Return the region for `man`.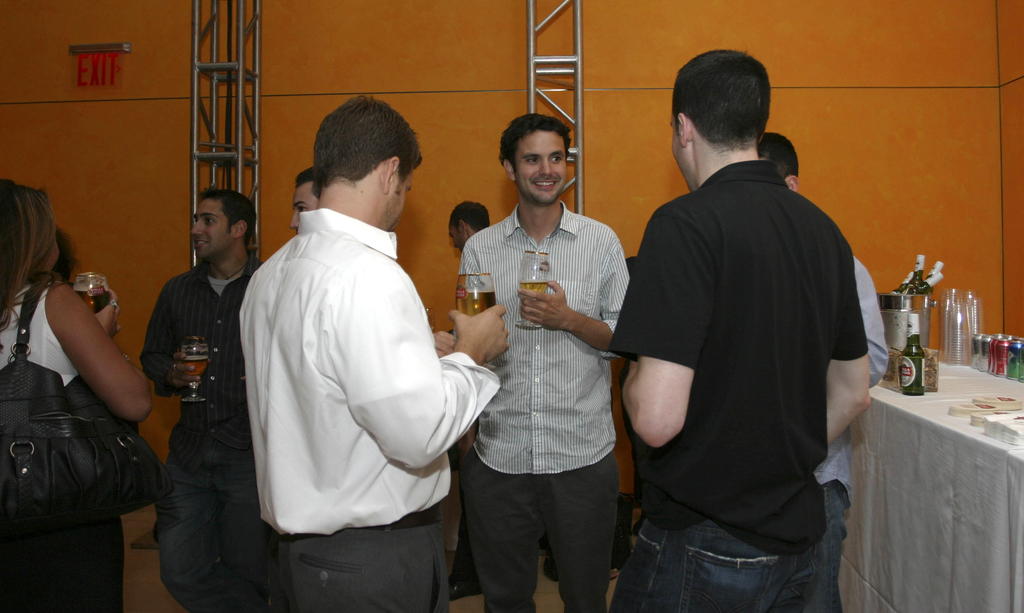
(751,131,895,612).
